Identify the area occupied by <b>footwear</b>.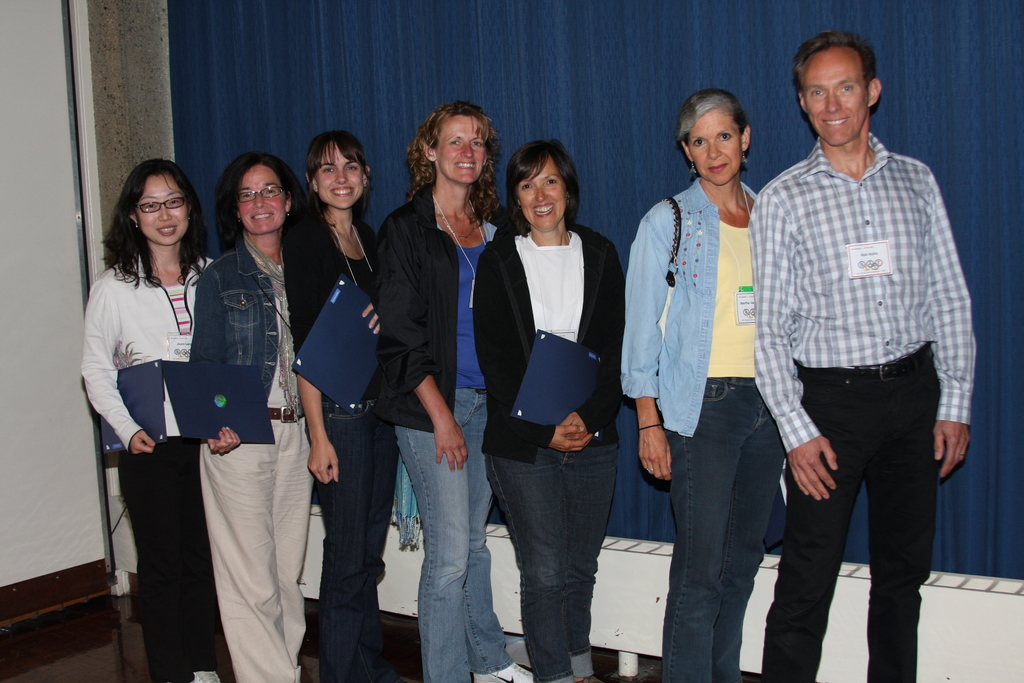
Area: x1=189 y1=667 x2=231 y2=682.
